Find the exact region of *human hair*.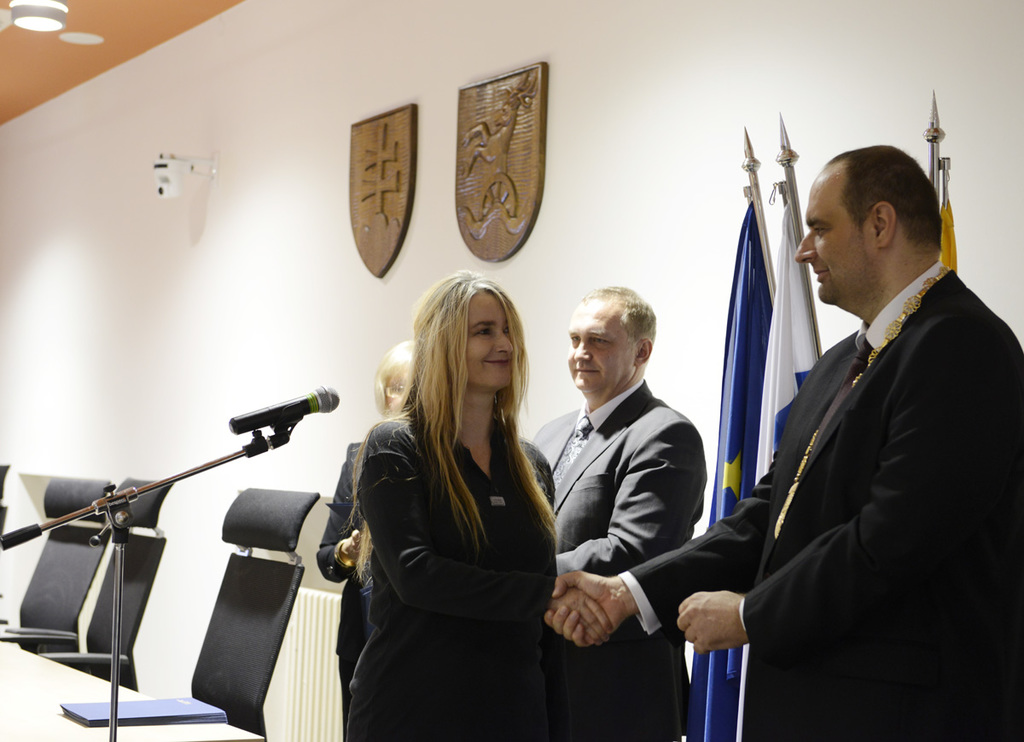
Exact region: detection(583, 285, 655, 358).
